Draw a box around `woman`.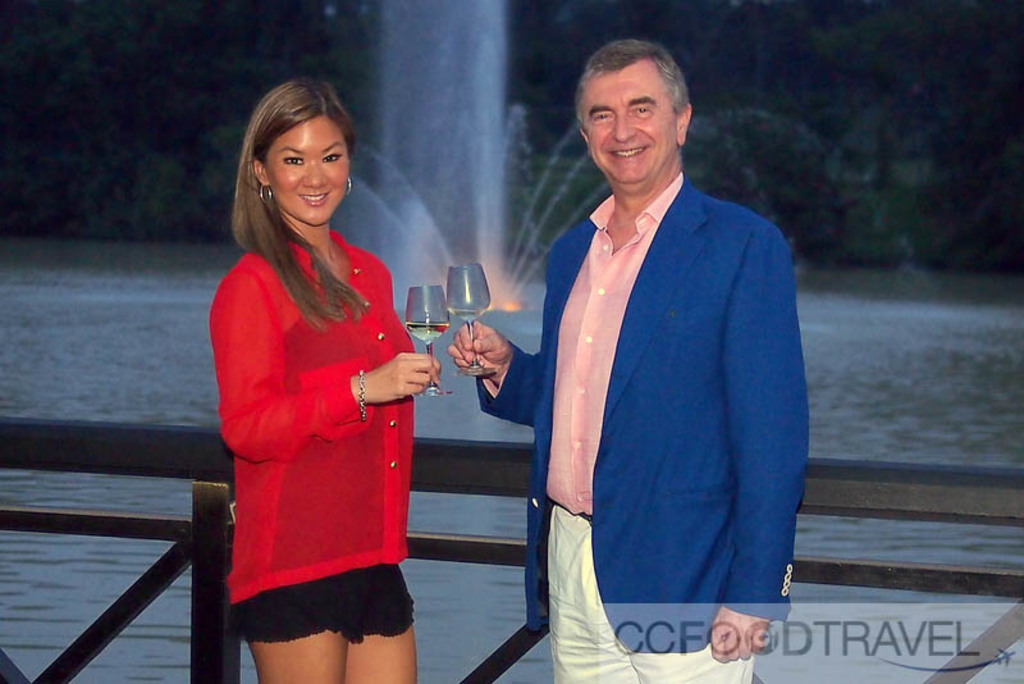
x1=198 y1=91 x2=439 y2=683.
